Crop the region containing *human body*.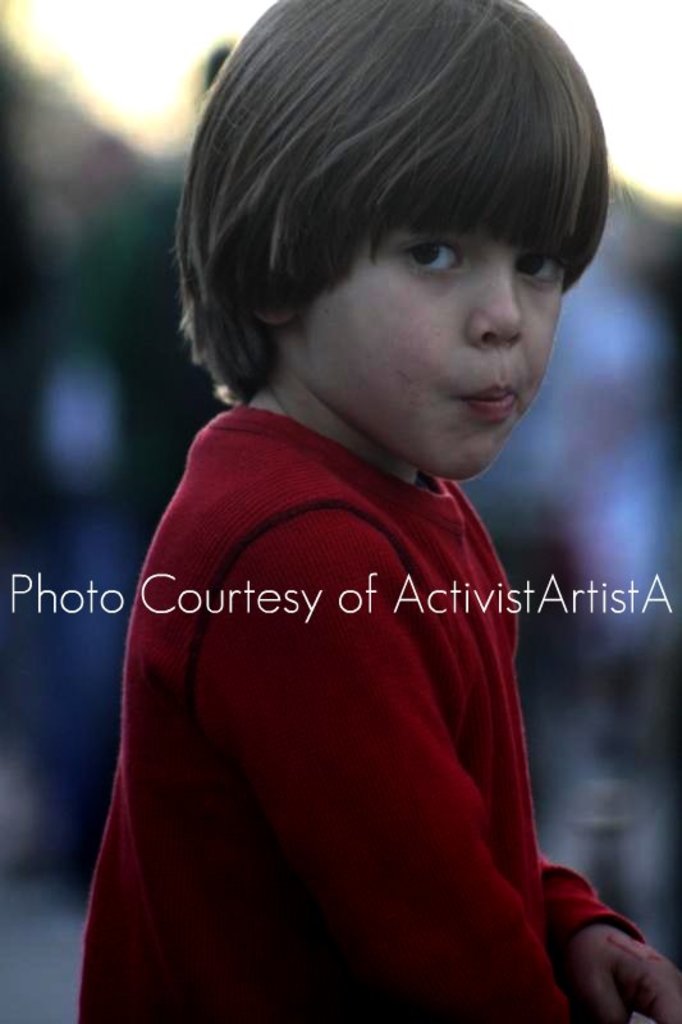
Crop region: (left=154, top=123, right=679, bottom=1020).
